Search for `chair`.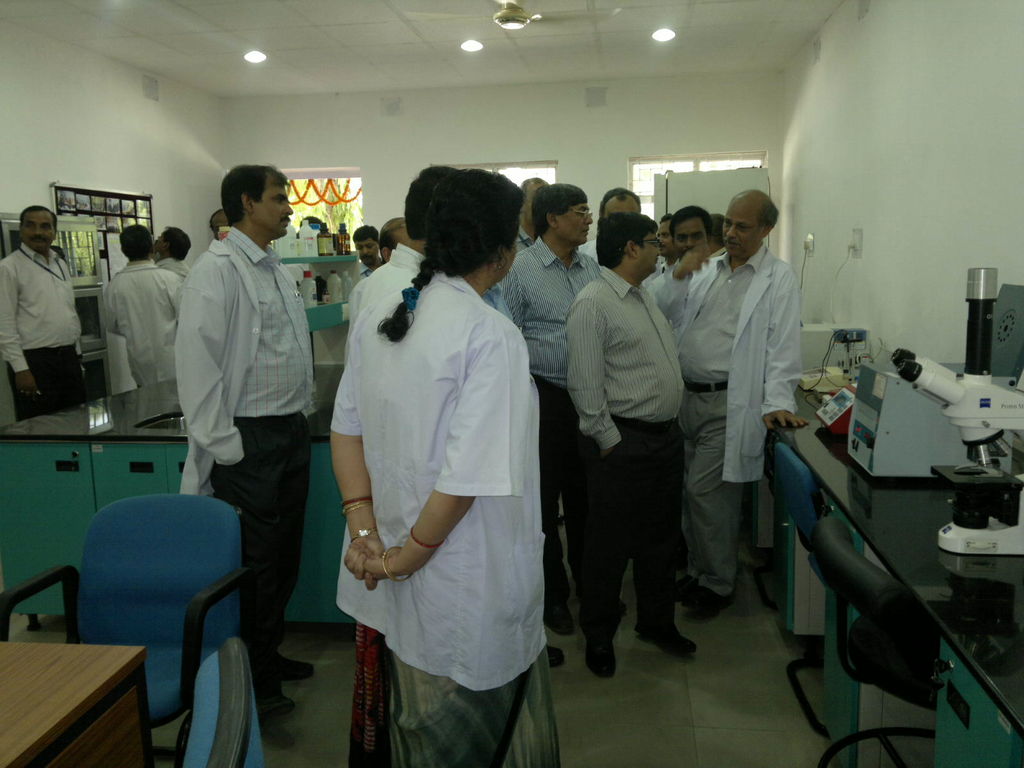
Found at box=[789, 522, 944, 767].
